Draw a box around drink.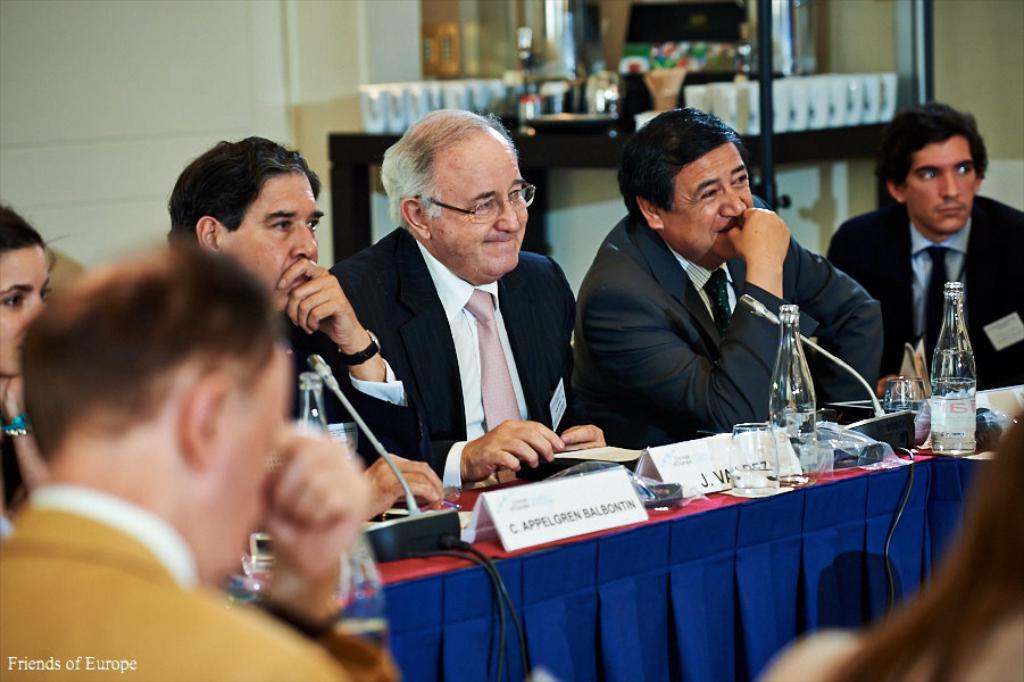
<bbox>240, 530, 280, 598</bbox>.
